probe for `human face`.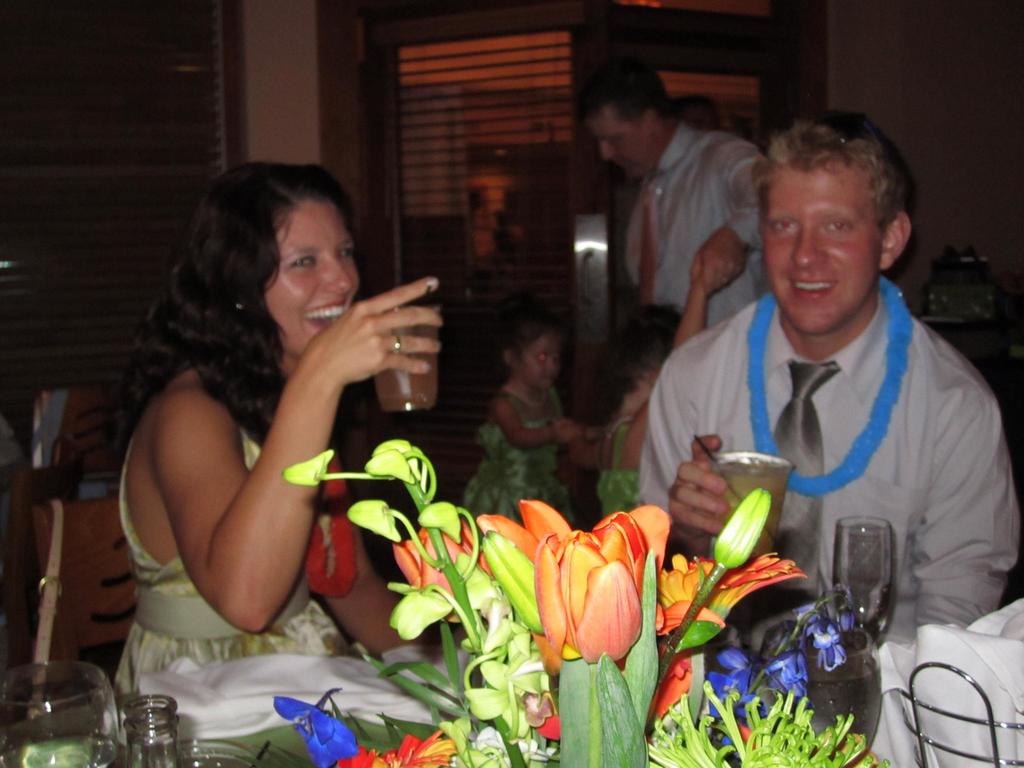
Probe result: box=[586, 109, 659, 178].
